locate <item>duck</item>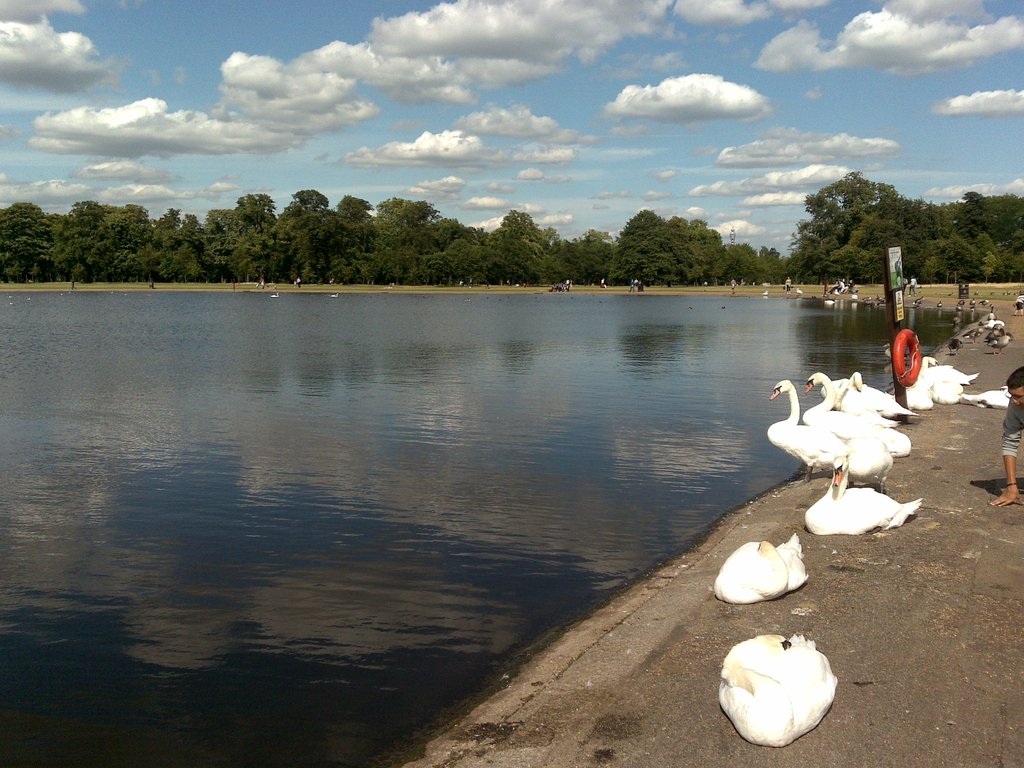
bbox=[838, 368, 911, 425]
